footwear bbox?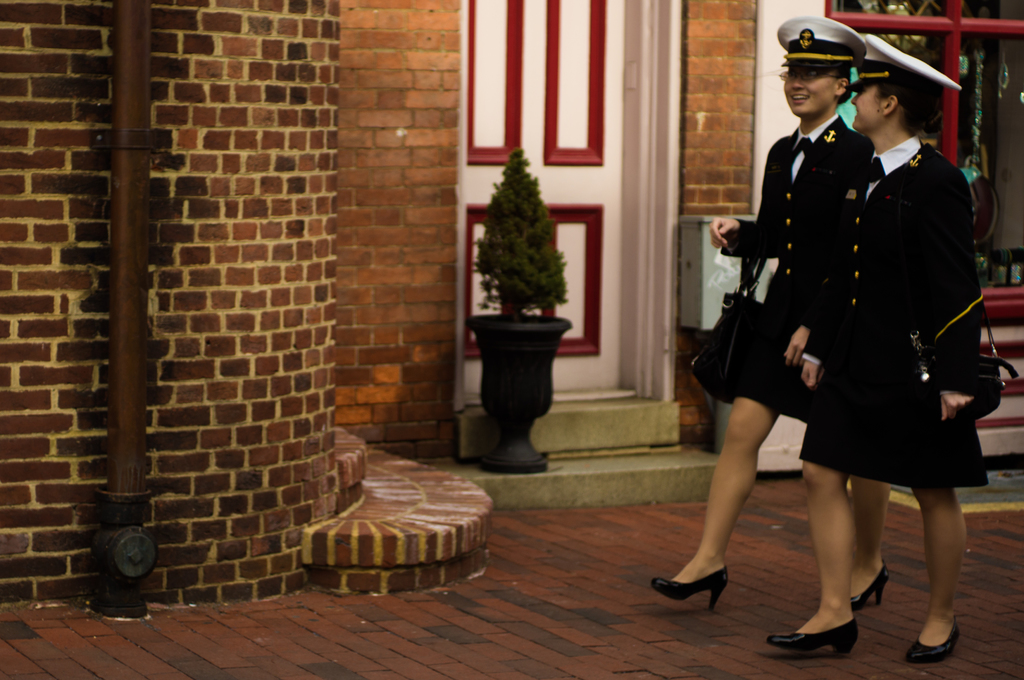
pyautogui.locateOnScreen(844, 555, 895, 610)
